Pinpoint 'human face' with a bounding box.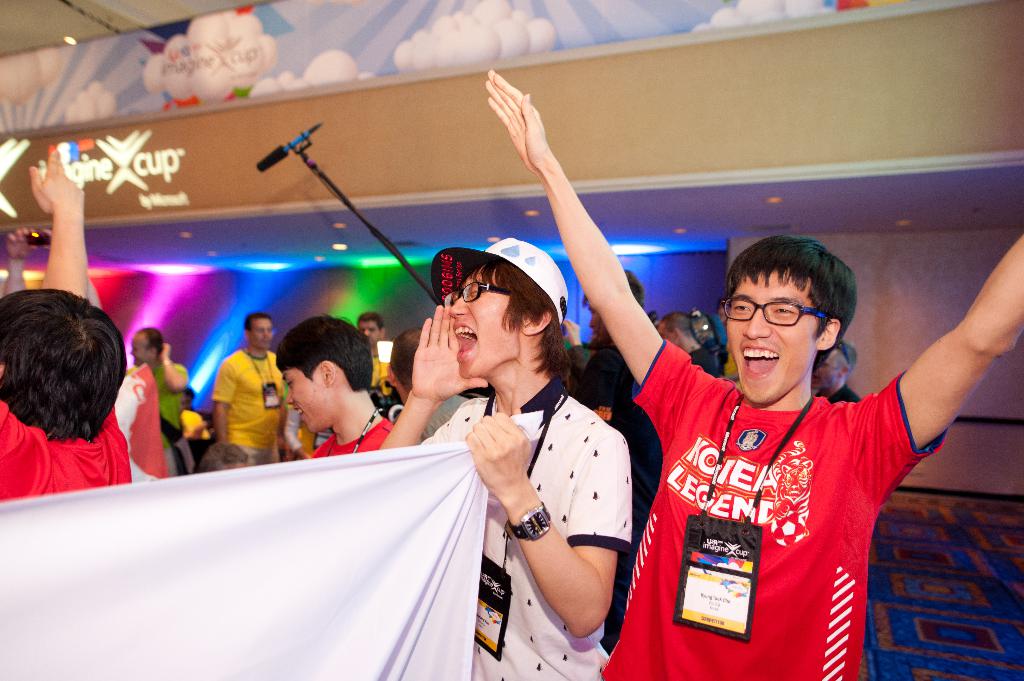
bbox=[447, 280, 535, 377].
